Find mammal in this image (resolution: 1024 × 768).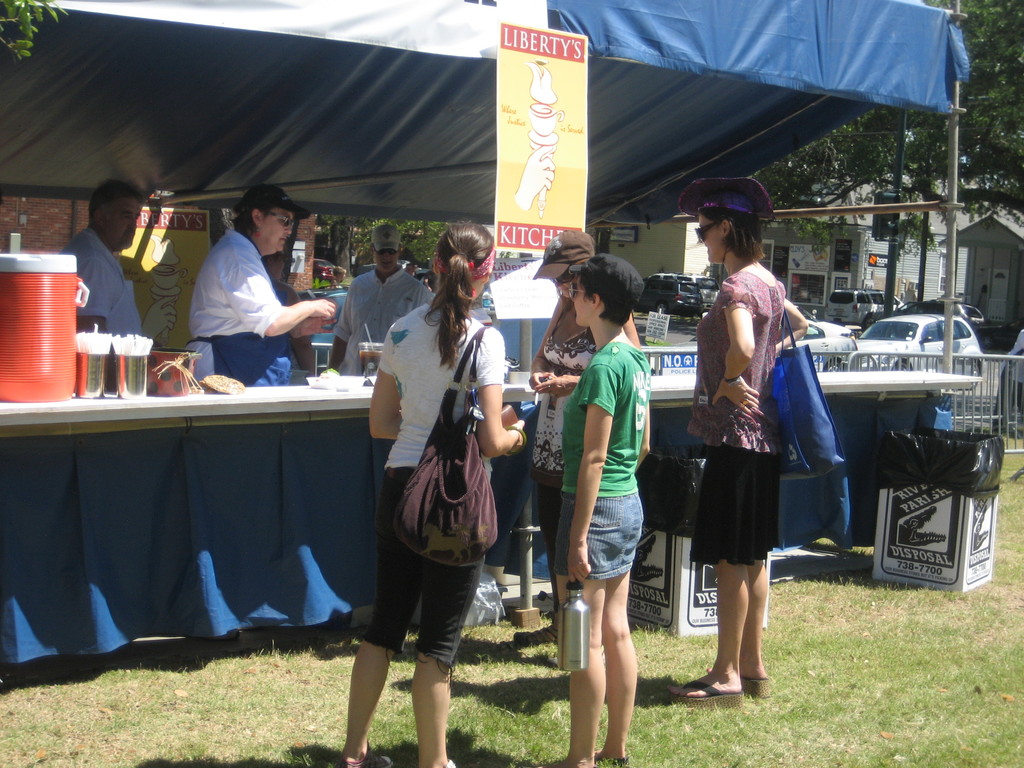
crop(523, 225, 639, 647).
